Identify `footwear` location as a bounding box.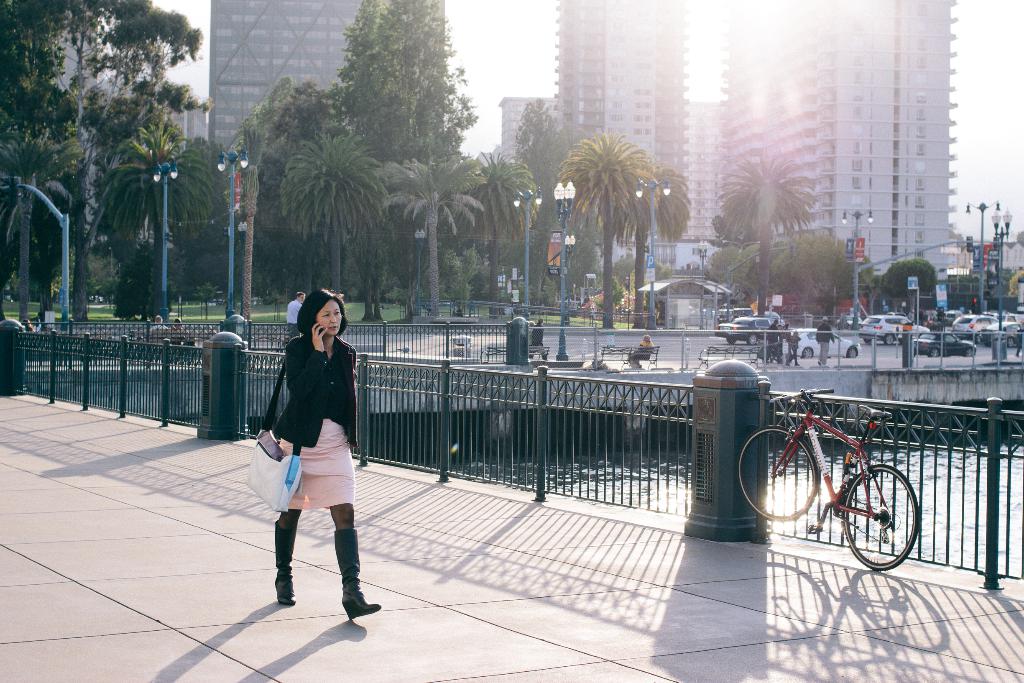
locate(344, 591, 380, 621).
